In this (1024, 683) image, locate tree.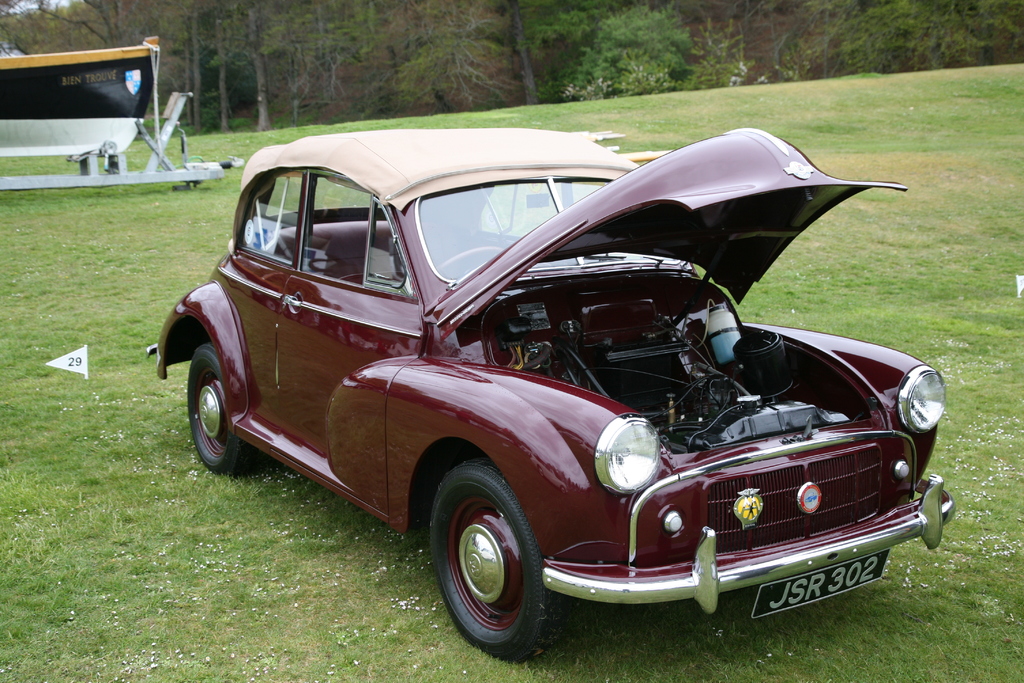
Bounding box: left=558, top=0, right=740, bottom=108.
